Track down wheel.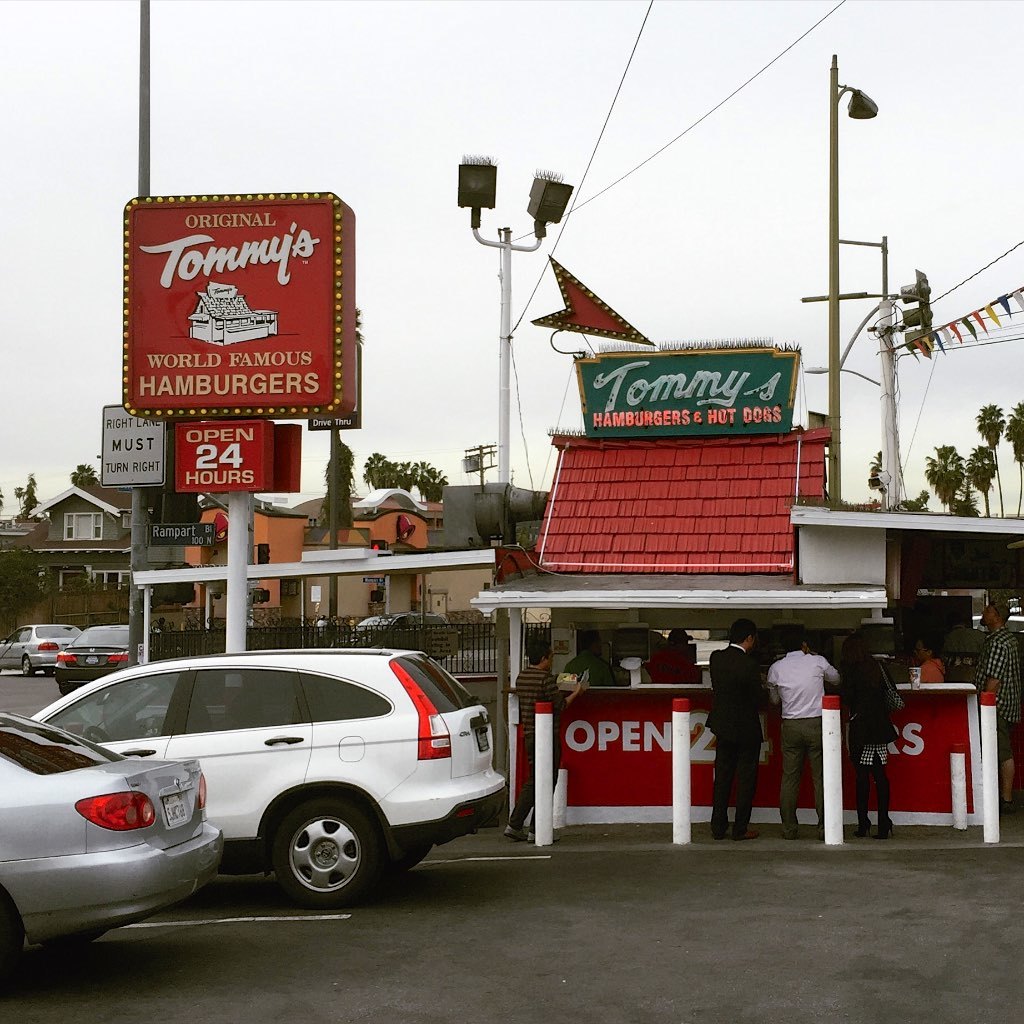
Tracked to pyautogui.locateOnScreen(84, 726, 121, 745).
